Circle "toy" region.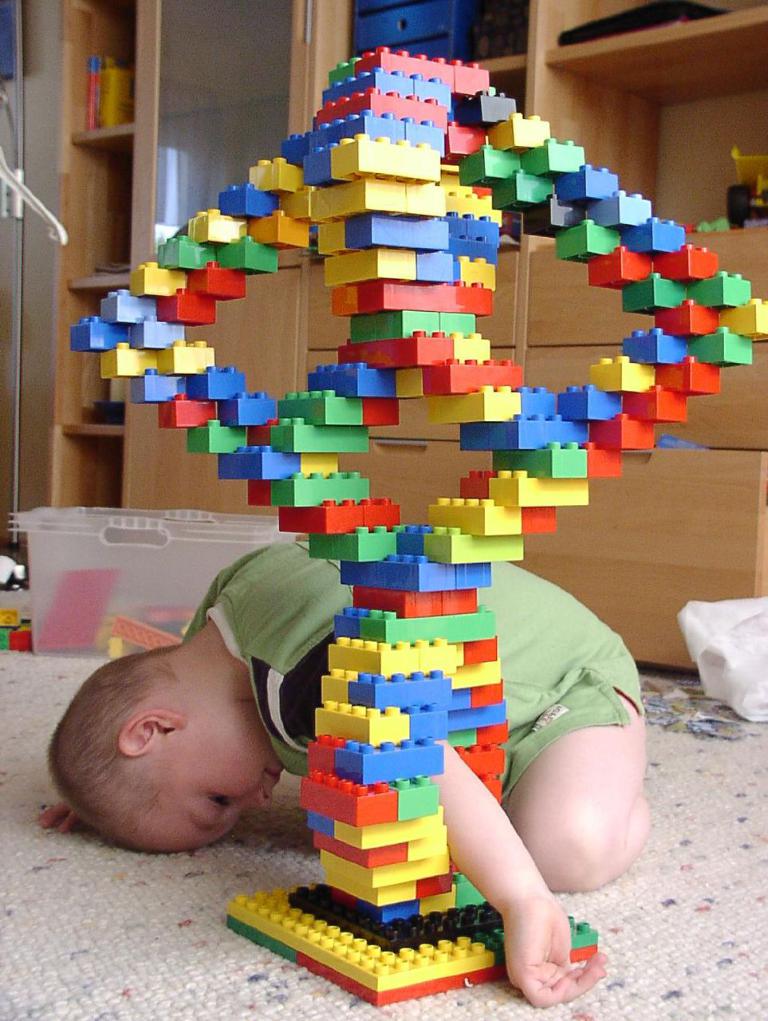
Region: {"left": 4, "top": 628, "right": 13, "bottom": 652}.
